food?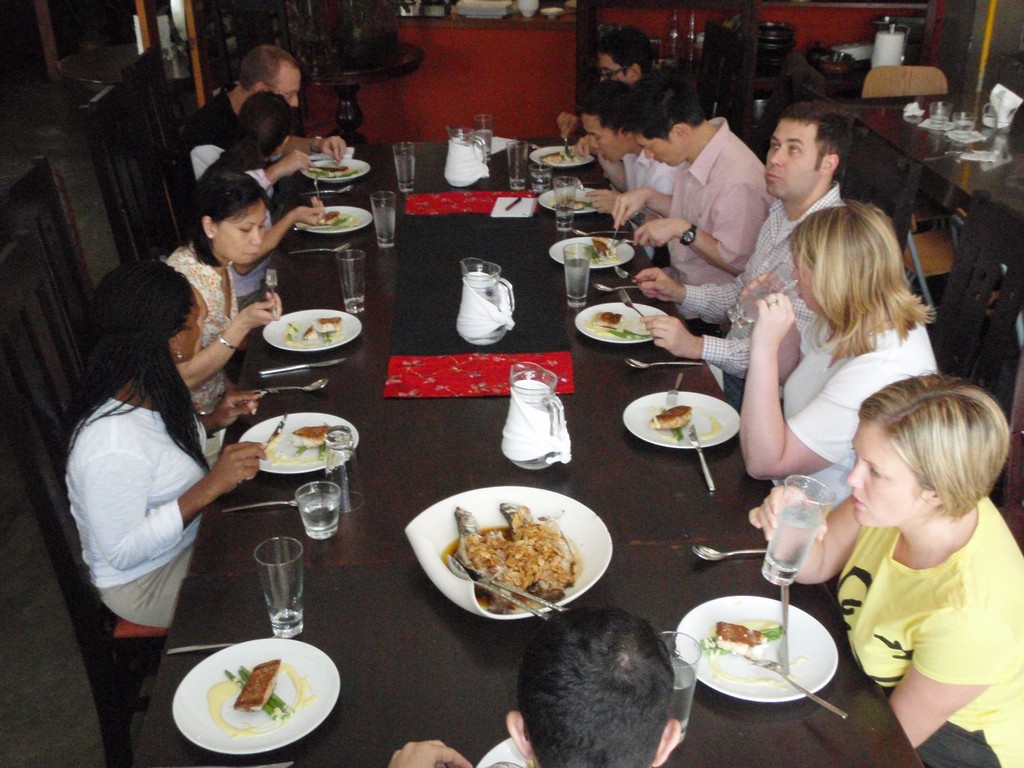
bbox=[561, 197, 587, 213]
